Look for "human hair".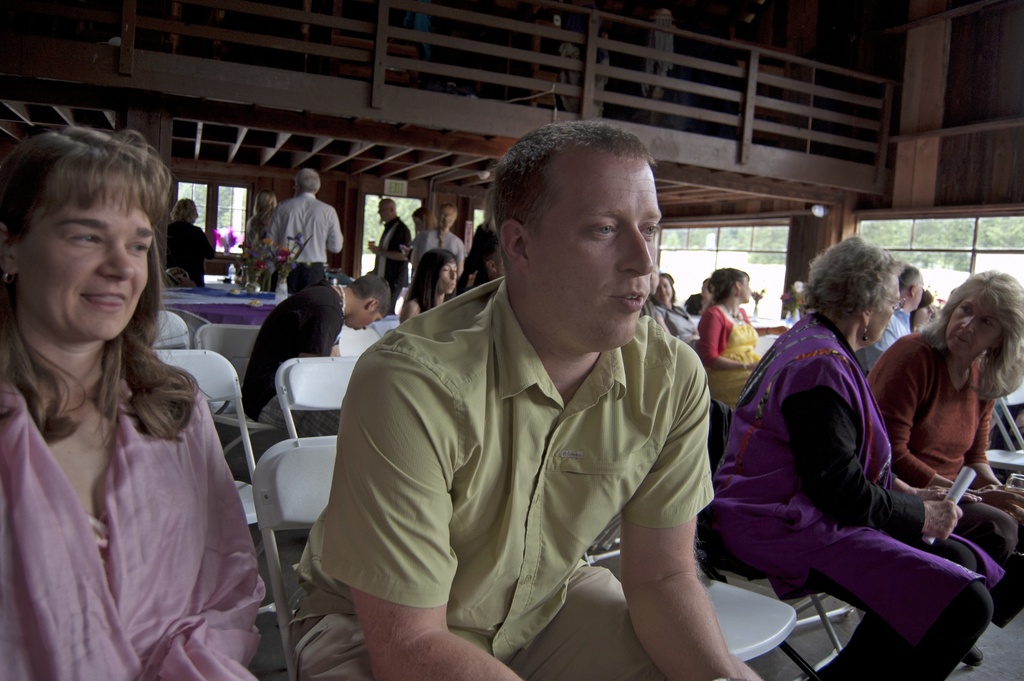
Found: left=799, top=234, right=908, bottom=329.
